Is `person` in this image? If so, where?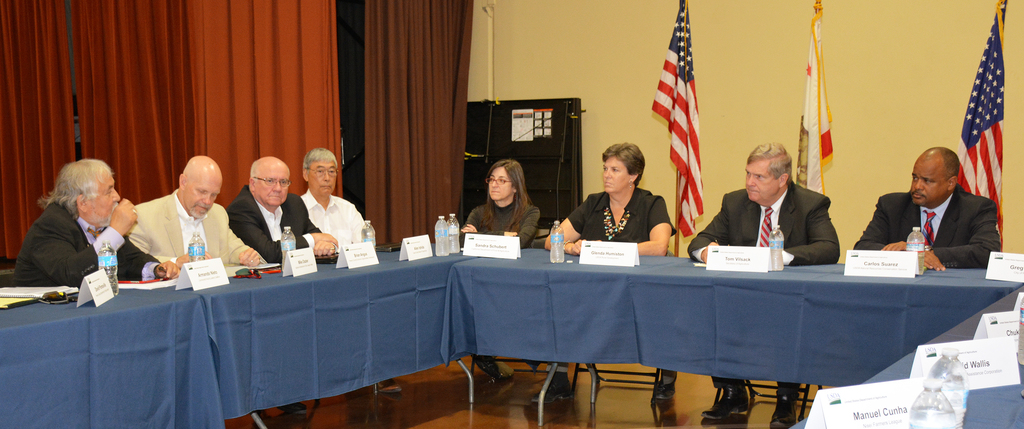
Yes, at region(130, 154, 272, 269).
